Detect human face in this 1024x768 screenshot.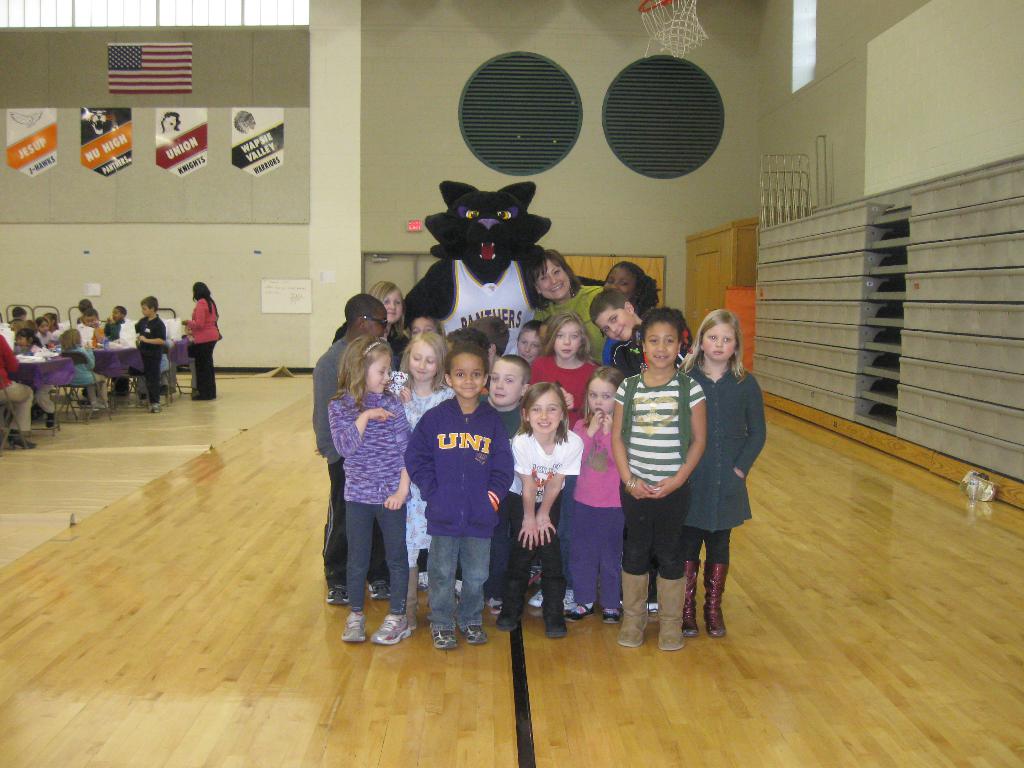
Detection: {"left": 593, "top": 305, "right": 632, "bottom": 339}.
